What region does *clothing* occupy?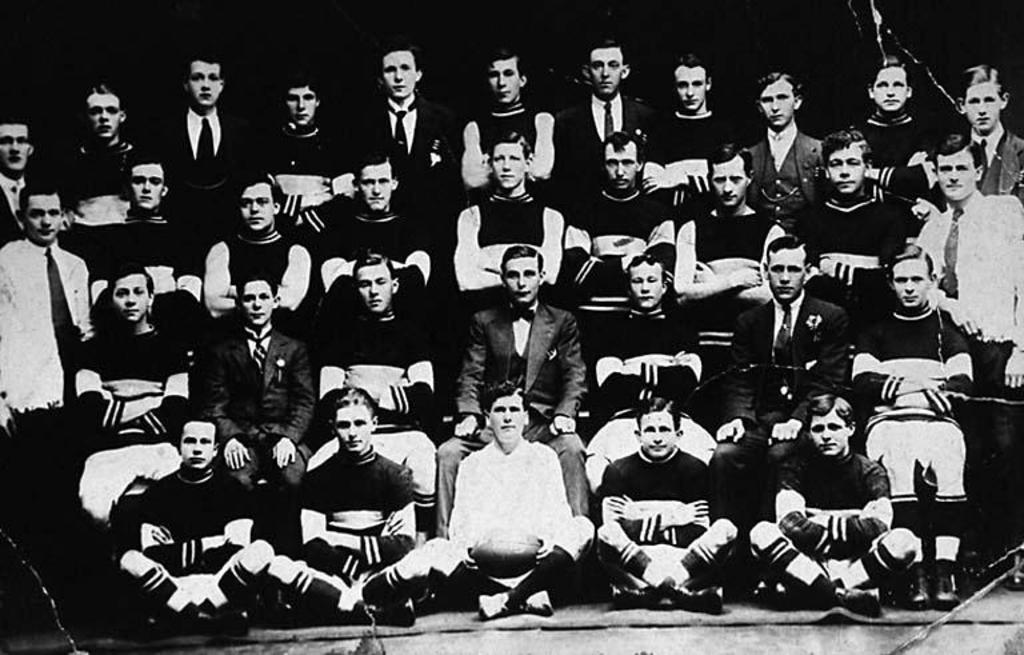
box=[709, 443, 788, 578].
